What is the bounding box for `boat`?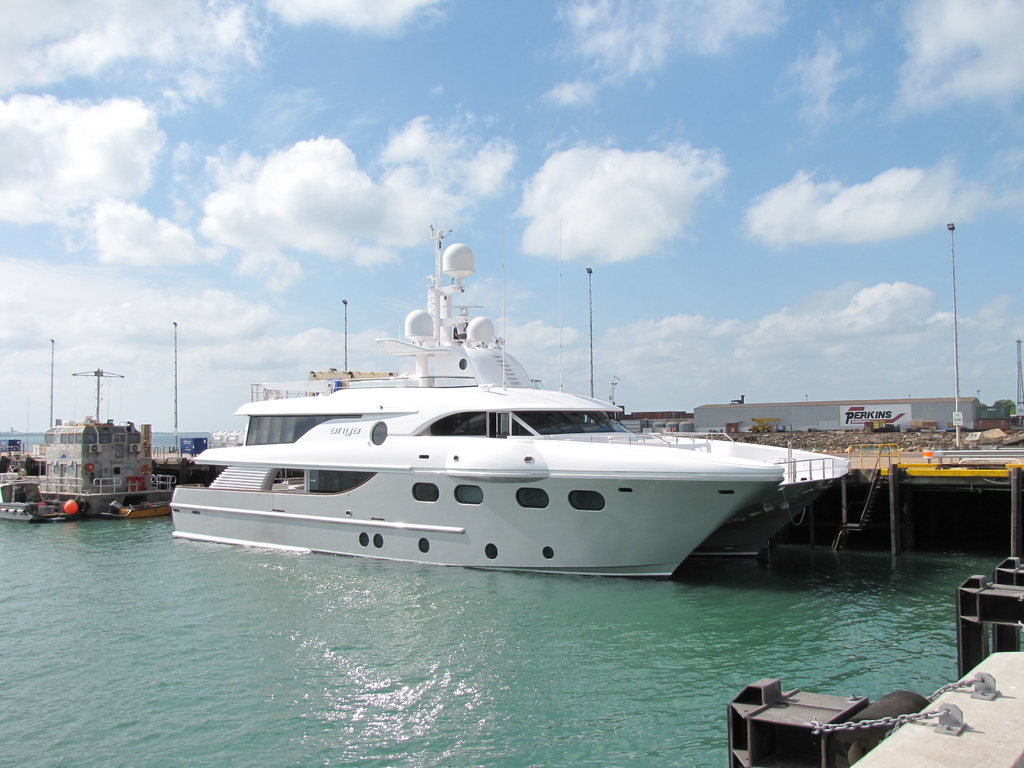
region(105, 497, 177, 522).
